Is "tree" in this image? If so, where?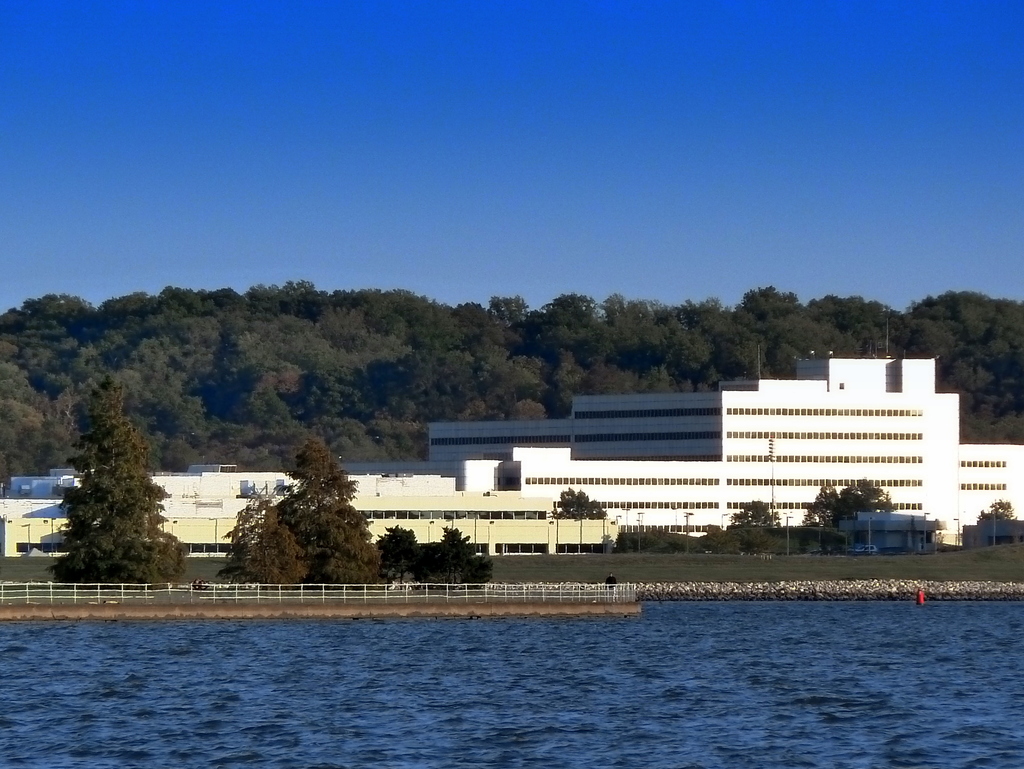
Yes, at [x1=833, y1=474, x2=892, y2=525].
